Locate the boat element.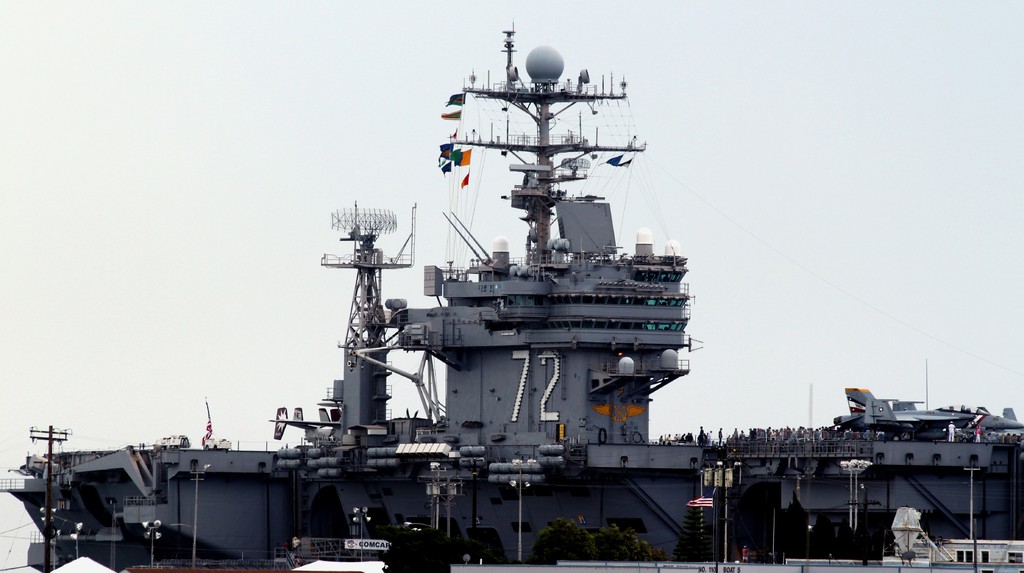
Element bbox: <bbox>0, 18, 1023, 572</bbox>.
